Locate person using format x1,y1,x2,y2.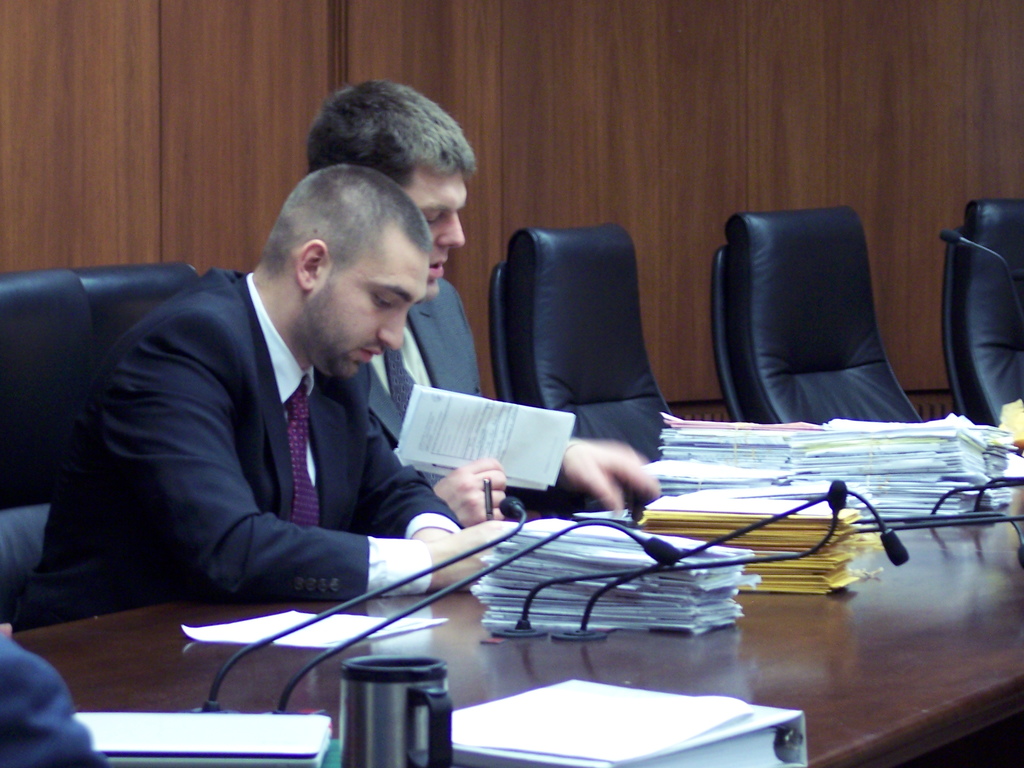
300,79,666,527.
